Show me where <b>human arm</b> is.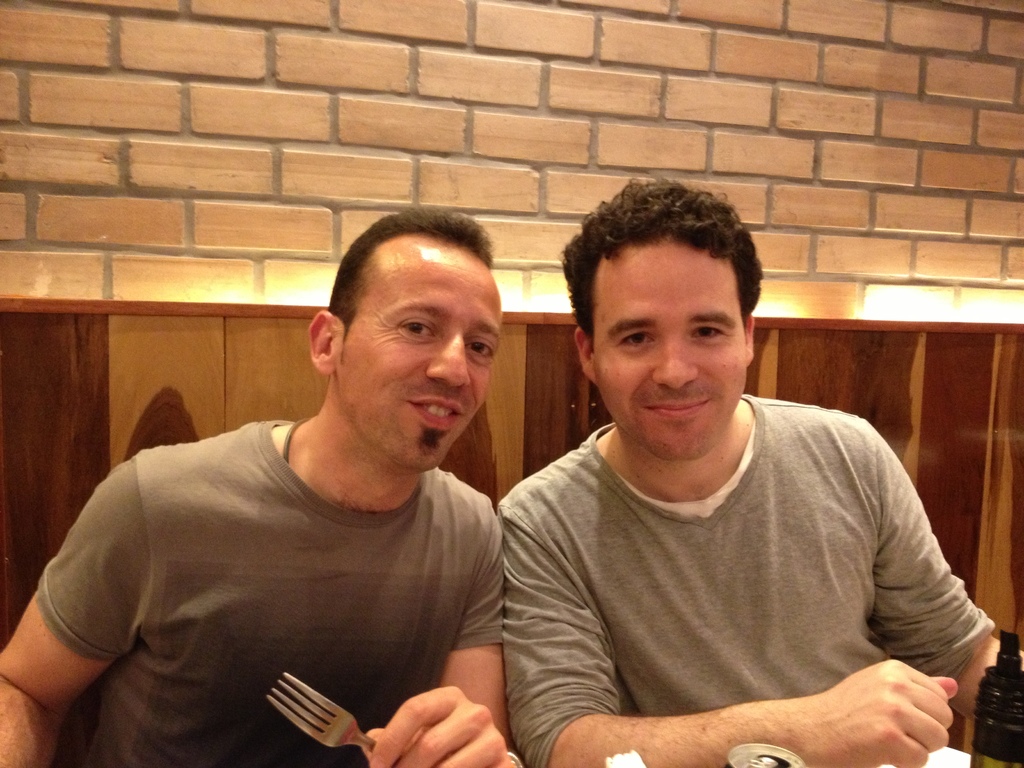
<b>human arm</b> is at [left=19, top=470, right=153, bottom=728].
